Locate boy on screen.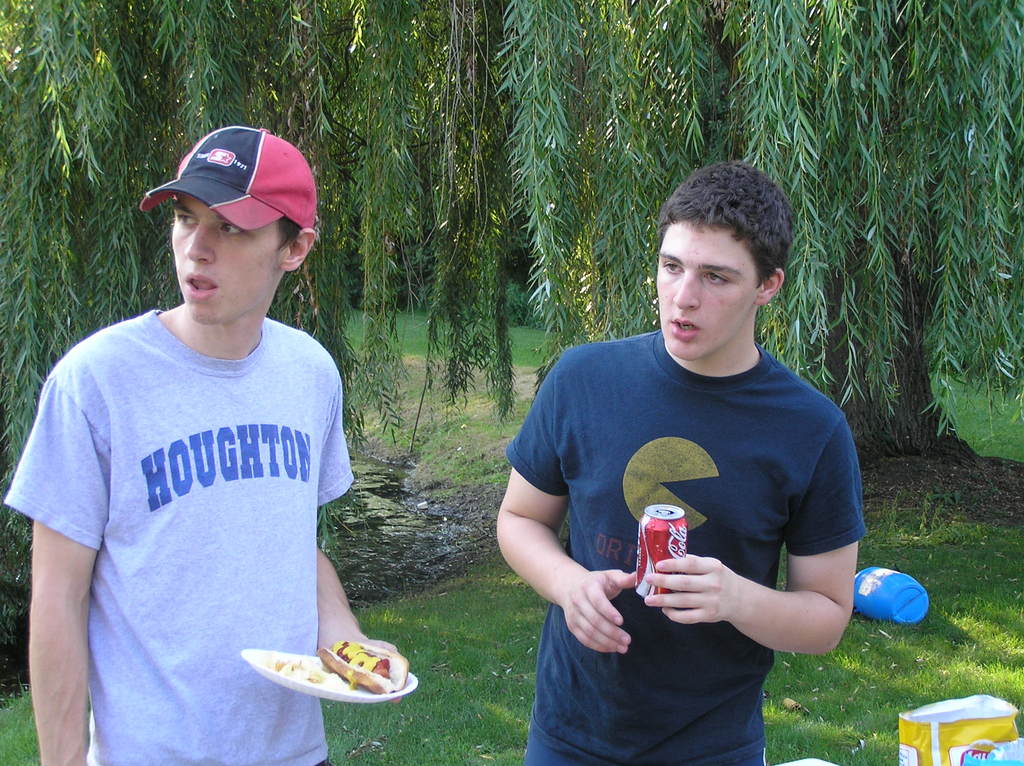
On screen at locate(490, 162, 877, 765).
